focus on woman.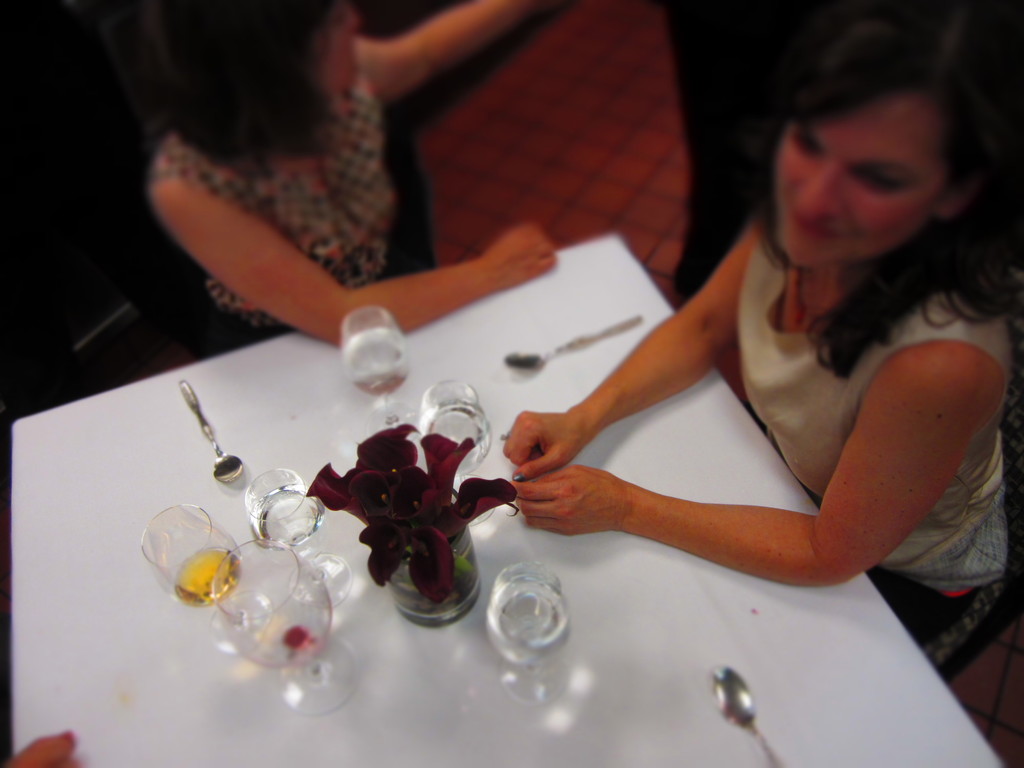
Focused at 497, 0, 1023, 673.
